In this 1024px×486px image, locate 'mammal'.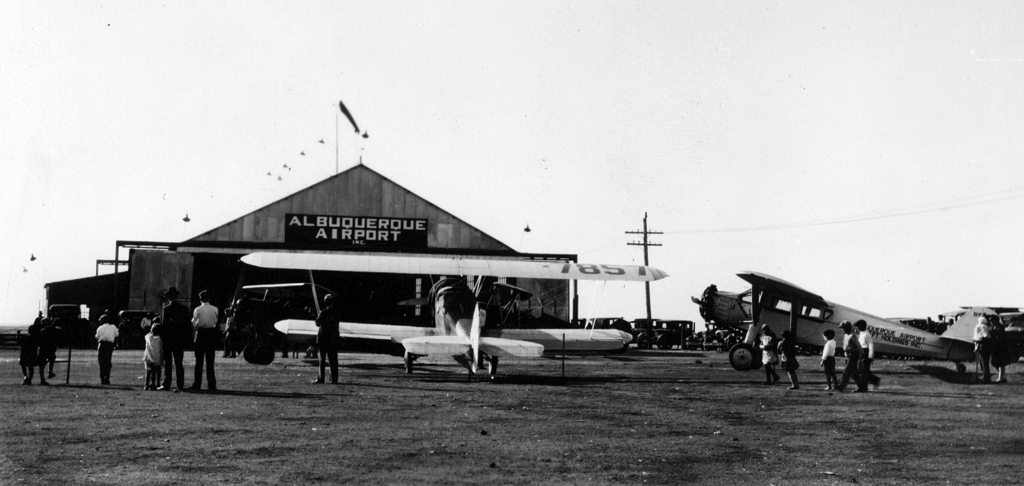
Bounding box: (757,323,781,384).
